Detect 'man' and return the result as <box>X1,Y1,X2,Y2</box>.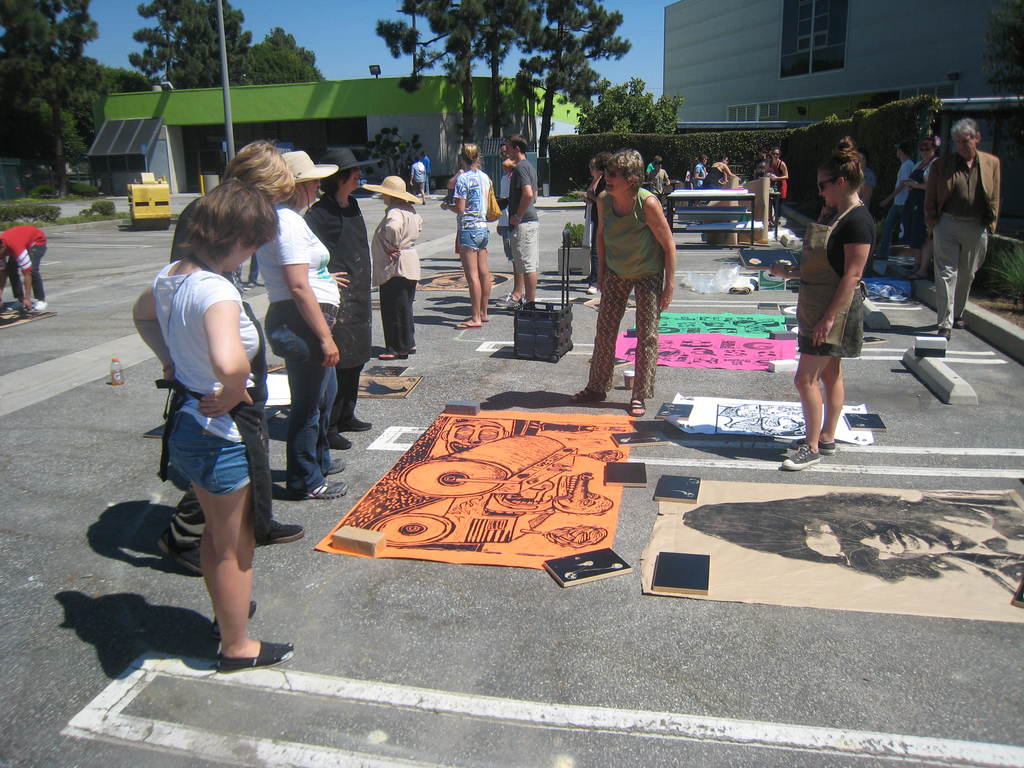
<box>502,131,536,308</box>.
